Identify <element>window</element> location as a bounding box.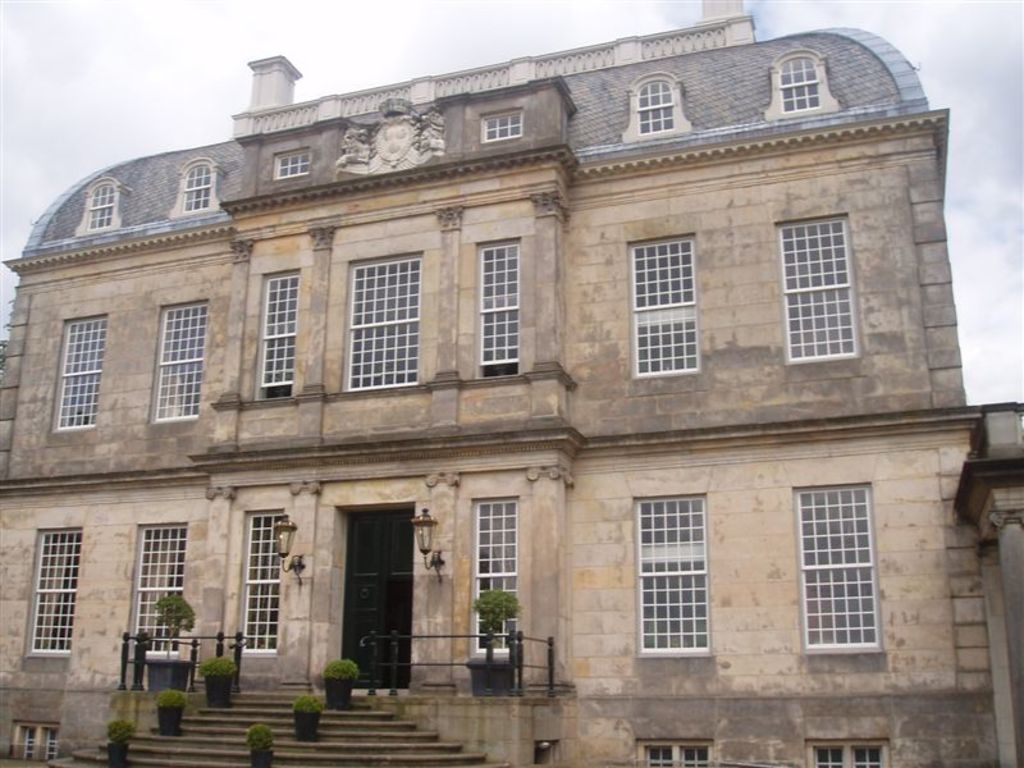
x1=151 y1=303 x2=205 y2=428.
